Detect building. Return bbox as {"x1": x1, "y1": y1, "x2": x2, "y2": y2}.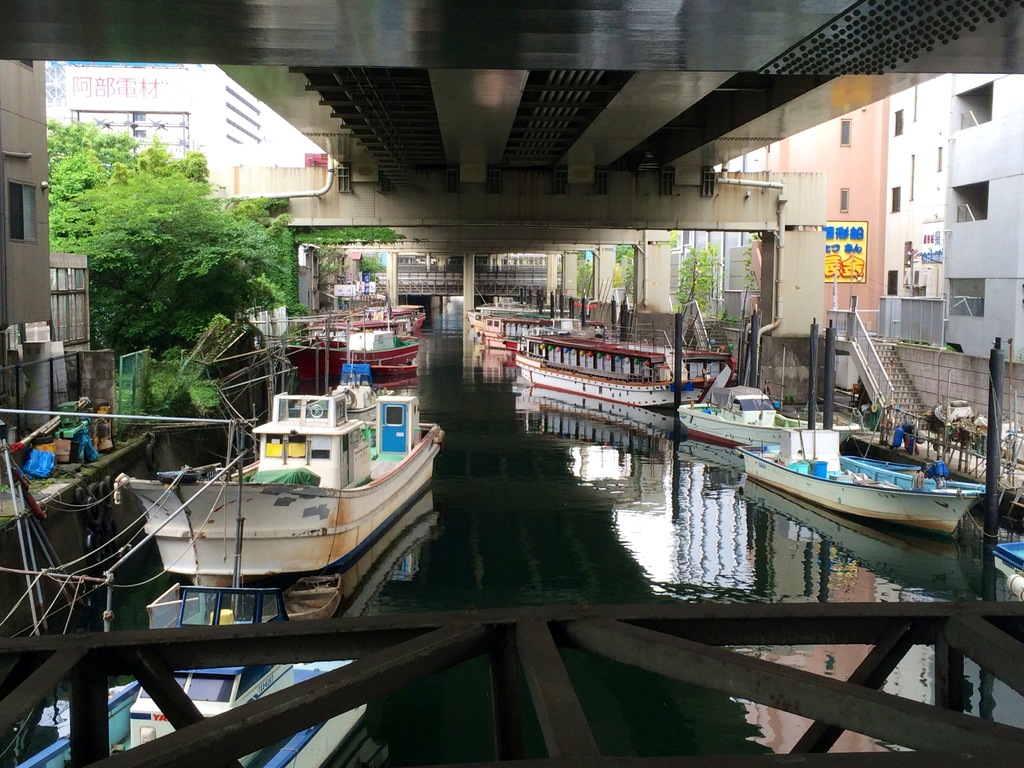
{"x1": 885, "y1": 72, "x2": 1023, "y2": 365}.
